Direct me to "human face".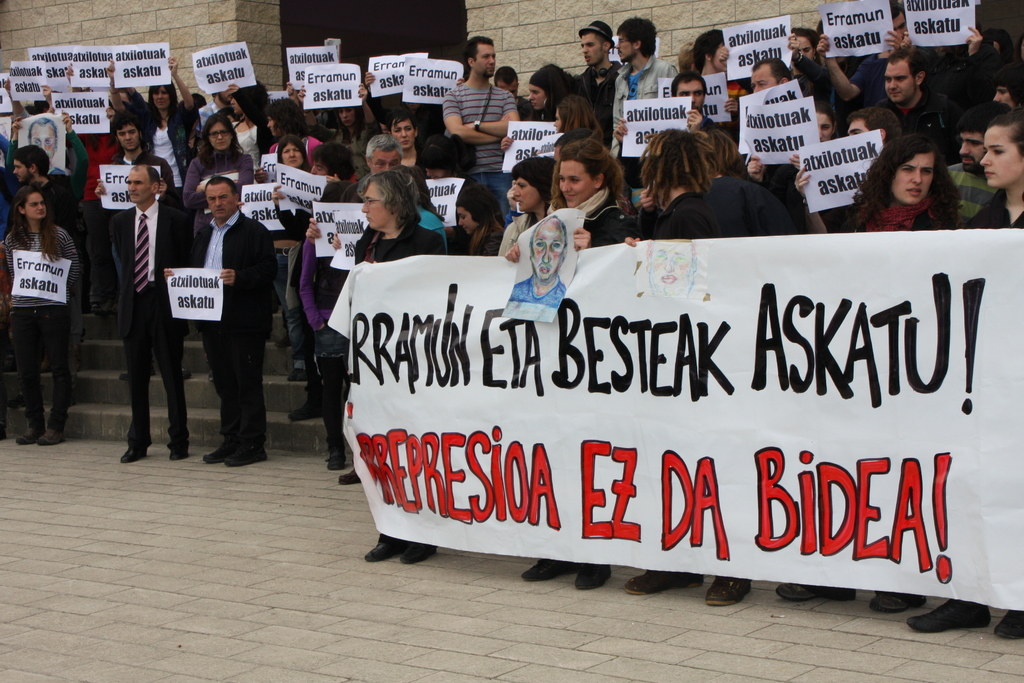
Direction: 370 149 400 169.
